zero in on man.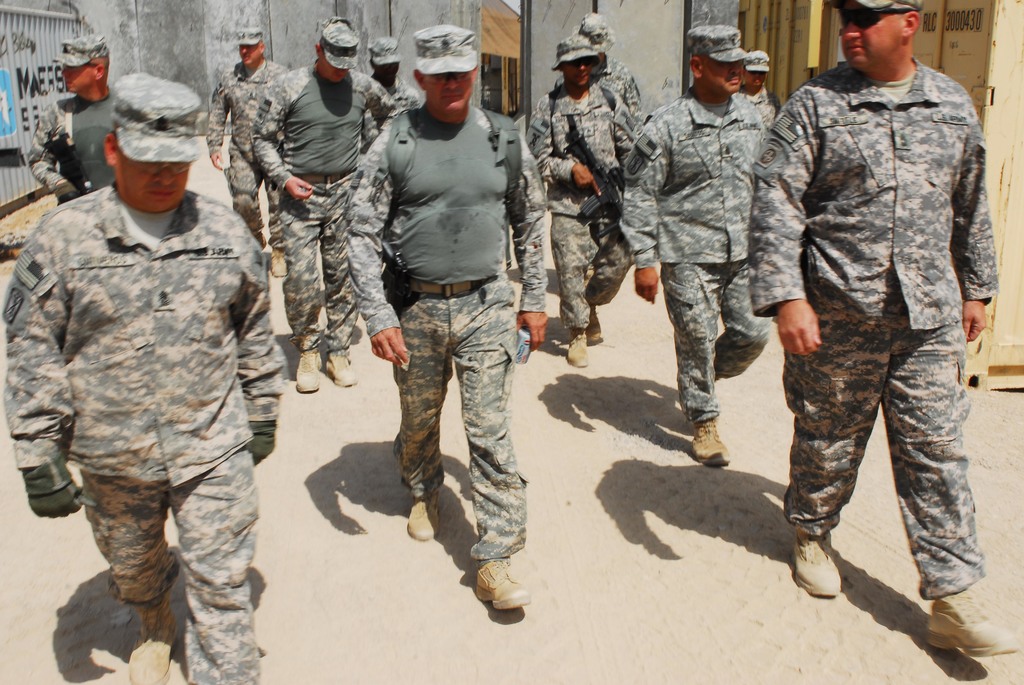
Zeroed in: <box>256,16,391,392</box>.
